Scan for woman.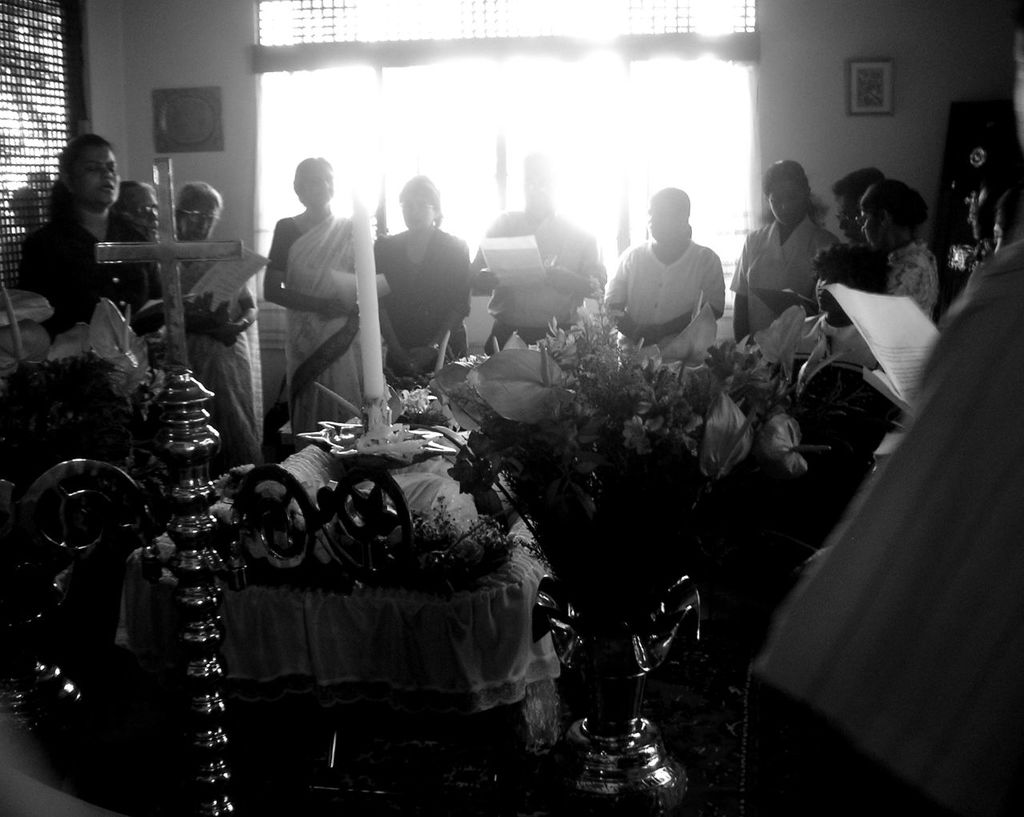
Scan result: x1=256 y1=155 x2=368 y2=457.
